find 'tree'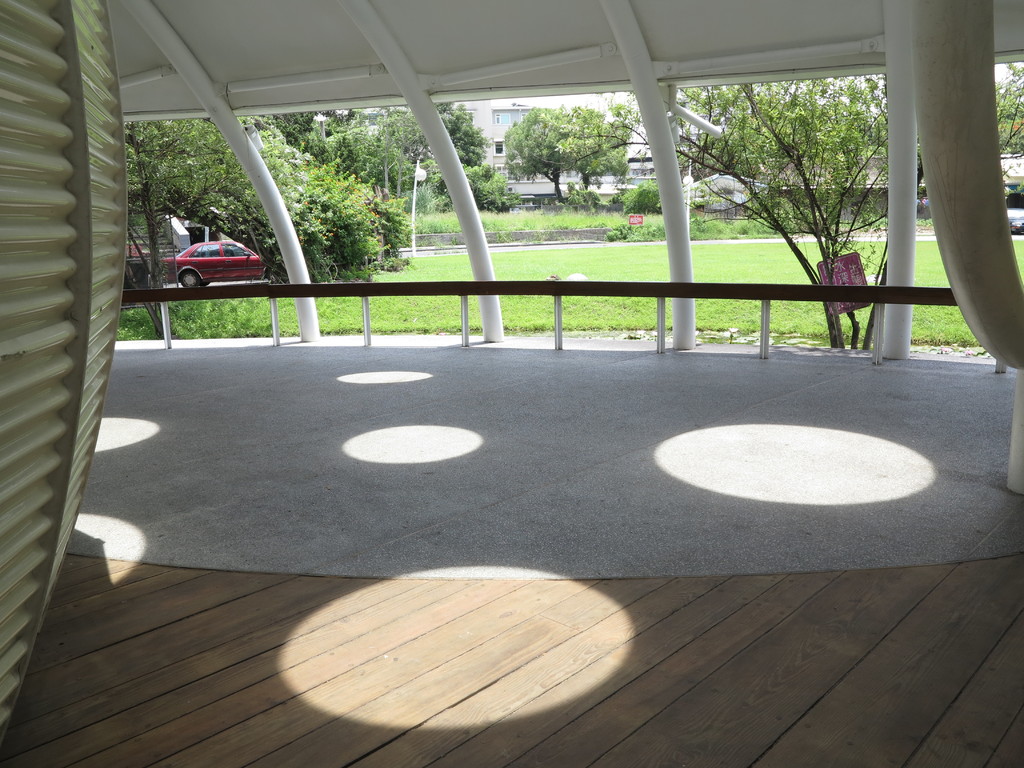
bbox(595, 80, 899, 346)
